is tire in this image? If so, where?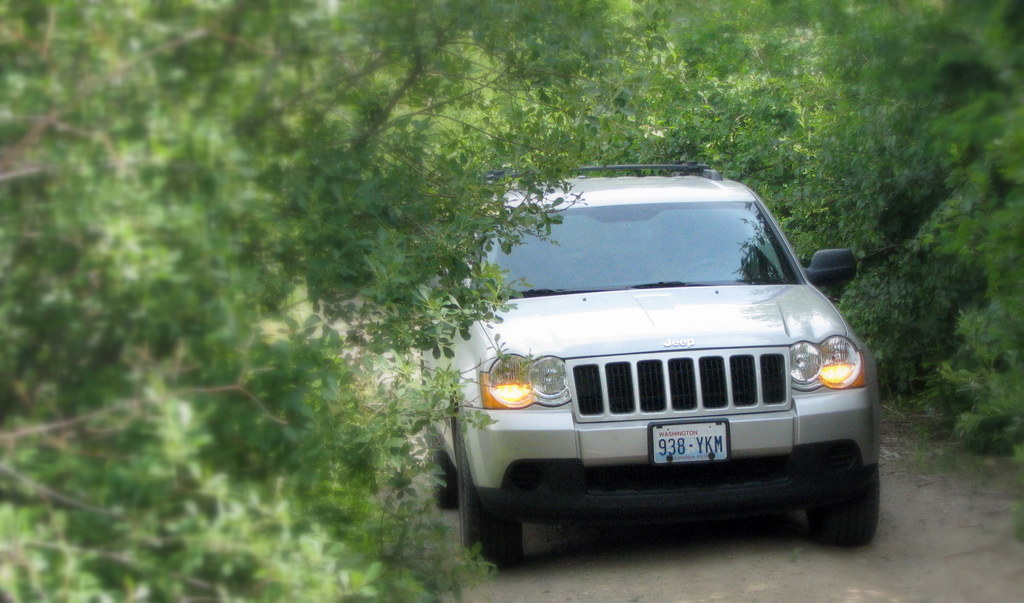
Yes, at 806 468 879 544.
